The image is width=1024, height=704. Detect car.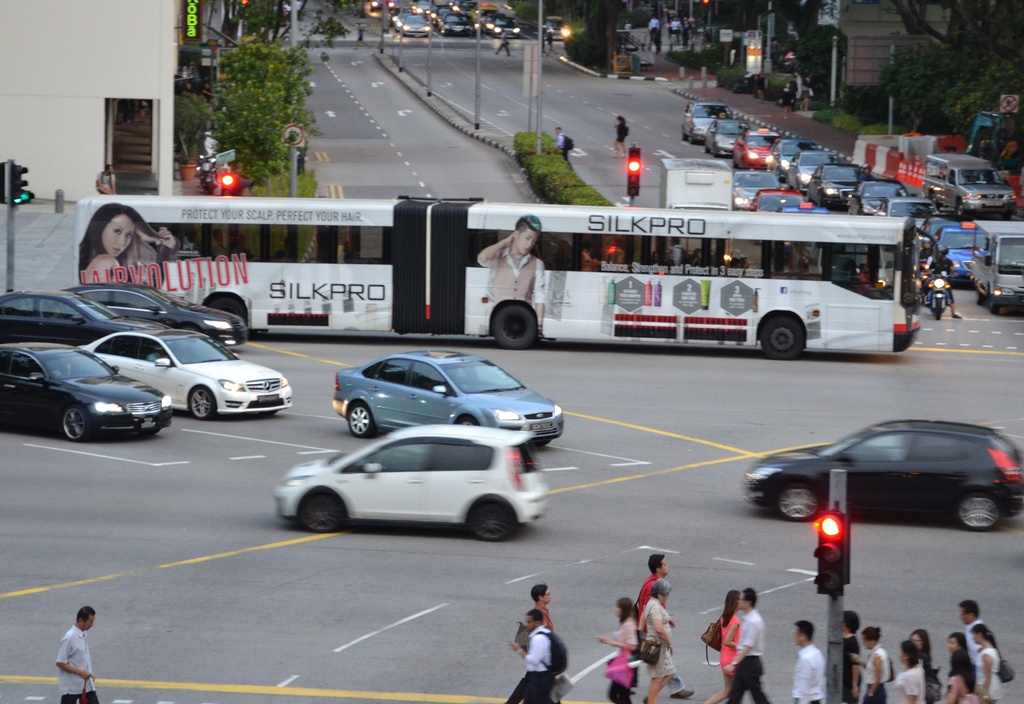
Detection: bbox=[782, 206, 829, 215].
